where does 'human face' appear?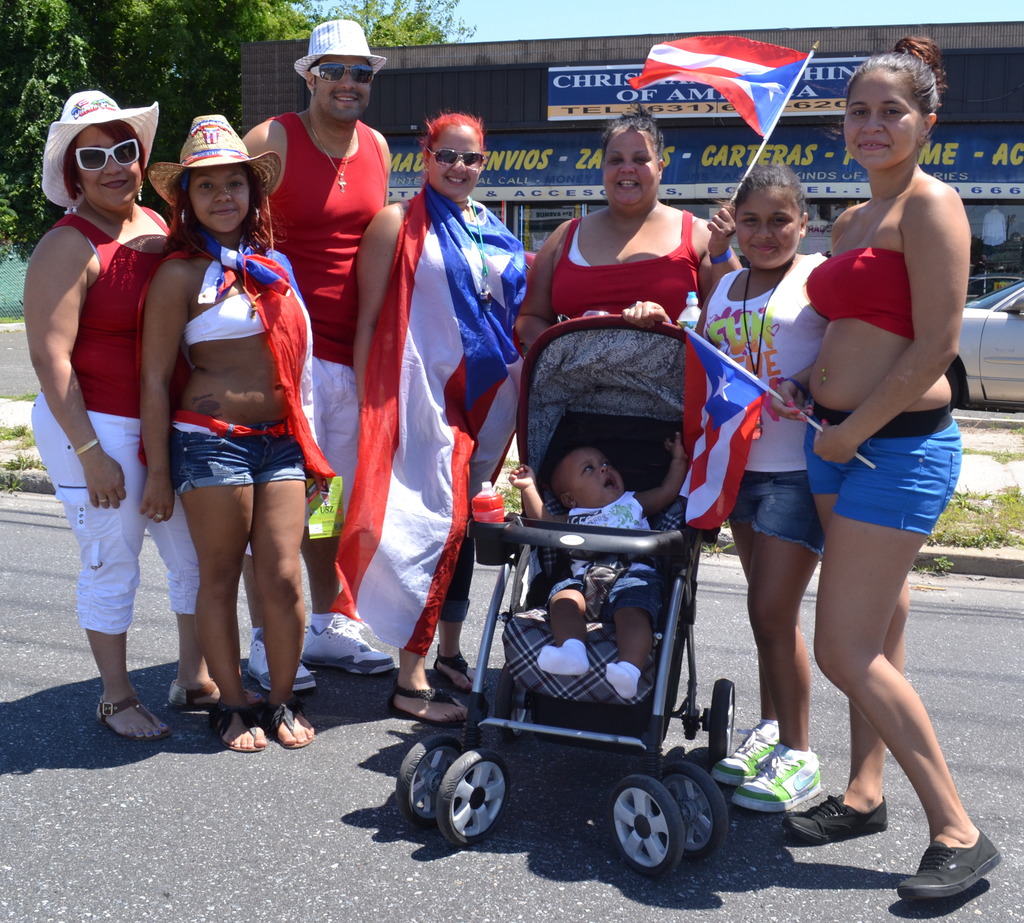
Appears at box=[310, 56, 371, 124].
